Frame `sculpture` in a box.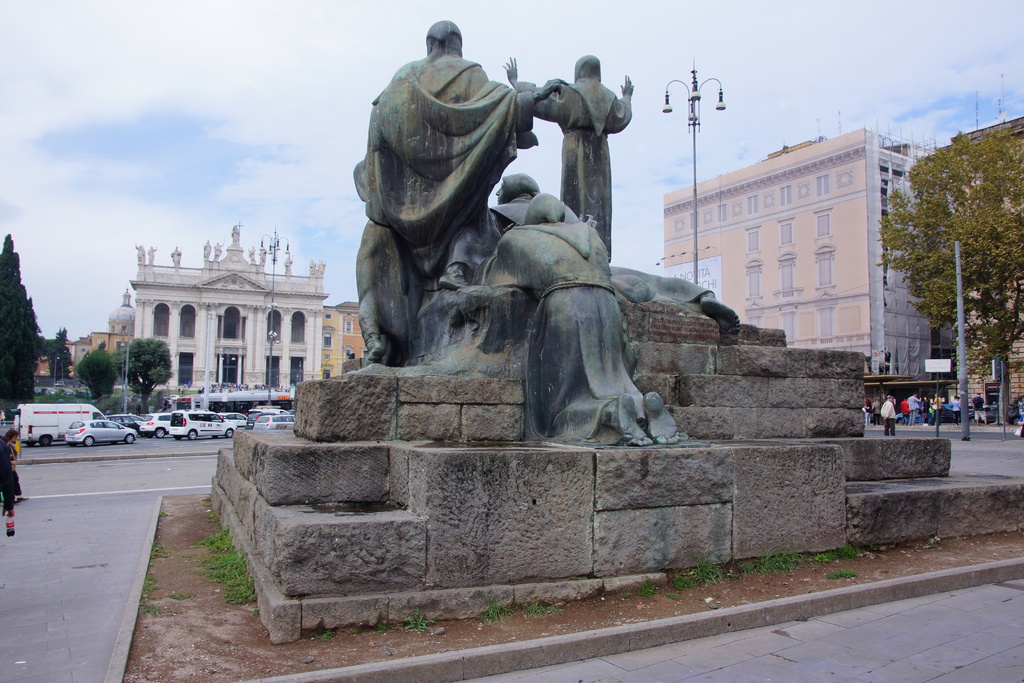
(left=343, top=9, right=744, bottom=452).
